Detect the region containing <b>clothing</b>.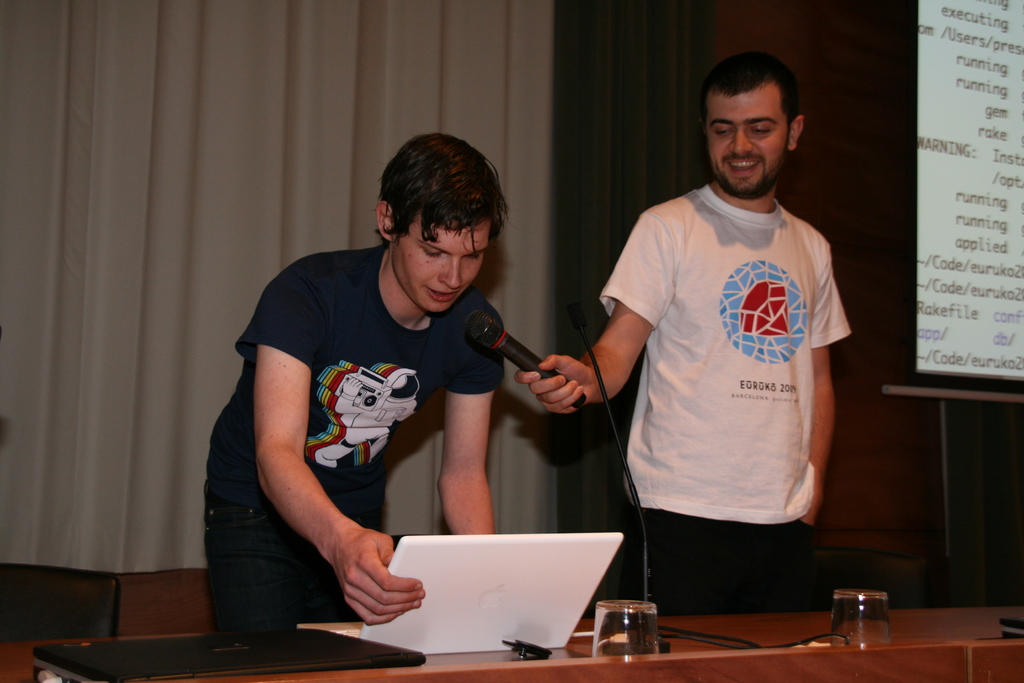
[202,240,509,633].
